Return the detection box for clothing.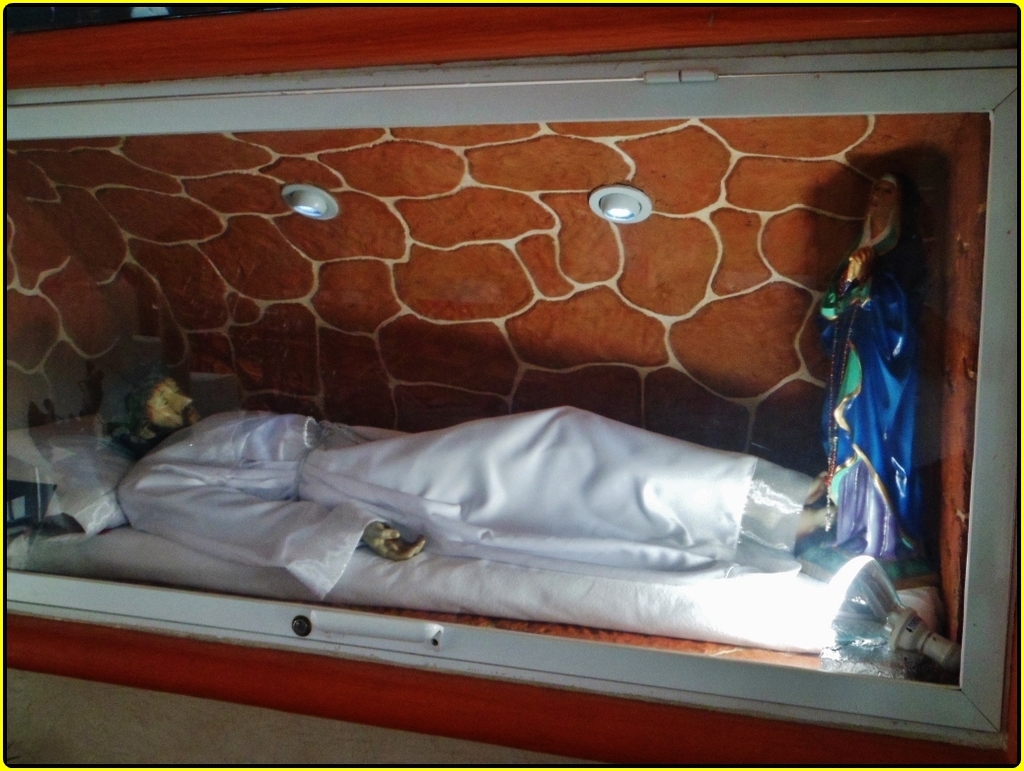
814,167,922,587.
